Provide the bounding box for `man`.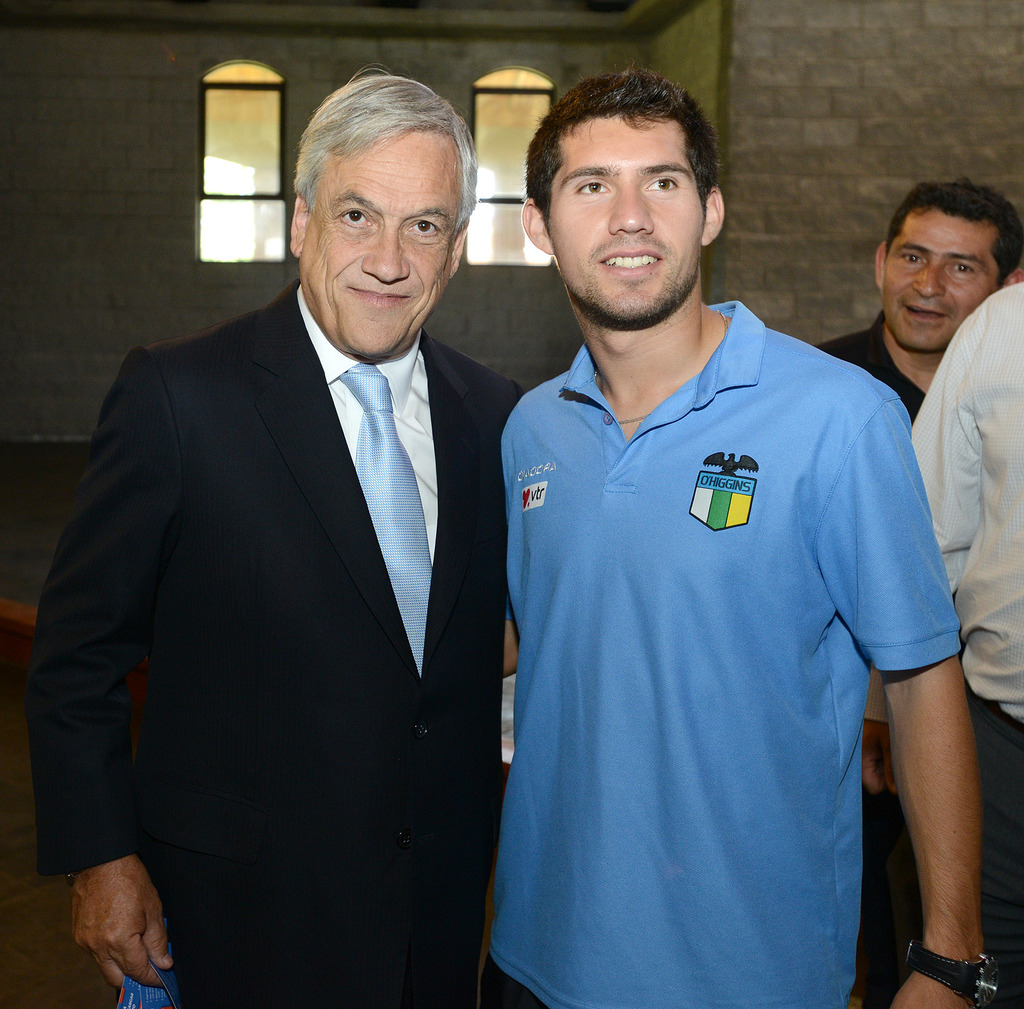
{"left": 813, "top": 184, "right": 1023, "bottom": 439}.
